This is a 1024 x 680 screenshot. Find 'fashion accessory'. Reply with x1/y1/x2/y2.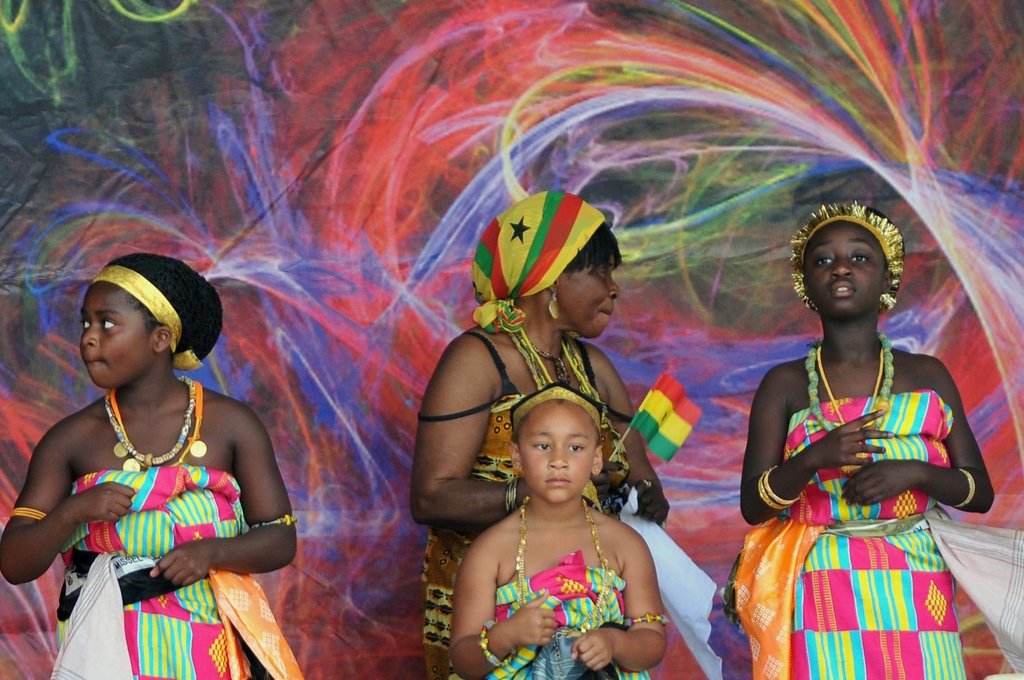
755/464/799/514.
